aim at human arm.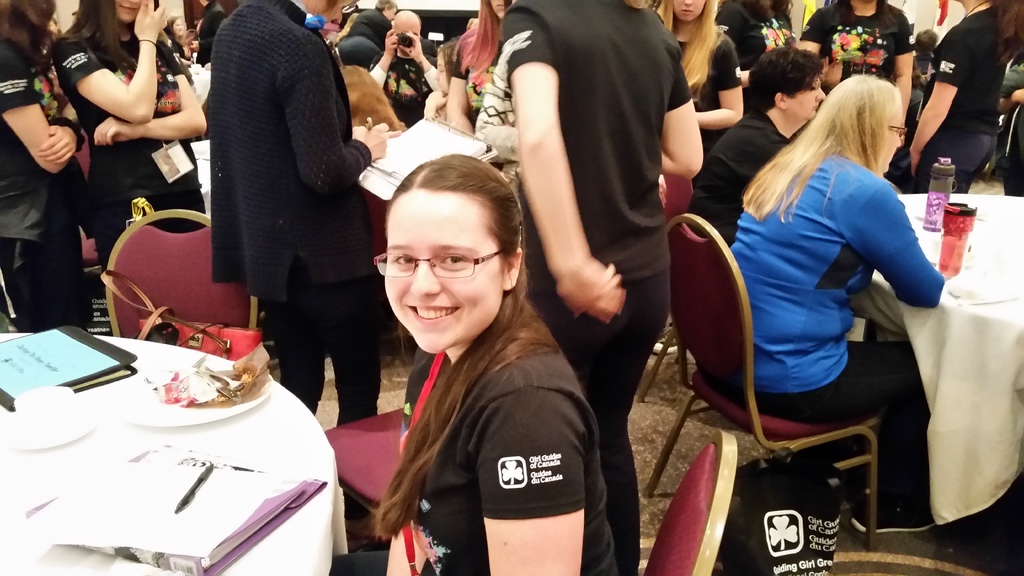
Aimed at (x1=687, y1=35, x2=745, y2=127).
